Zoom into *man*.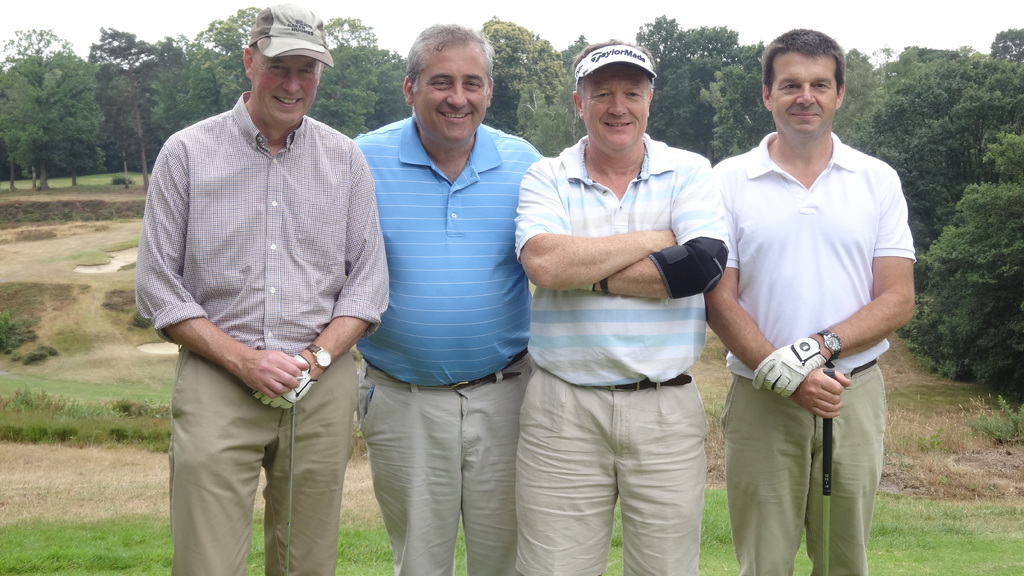
Zoom target: detection(712, 29, 919, 575).
